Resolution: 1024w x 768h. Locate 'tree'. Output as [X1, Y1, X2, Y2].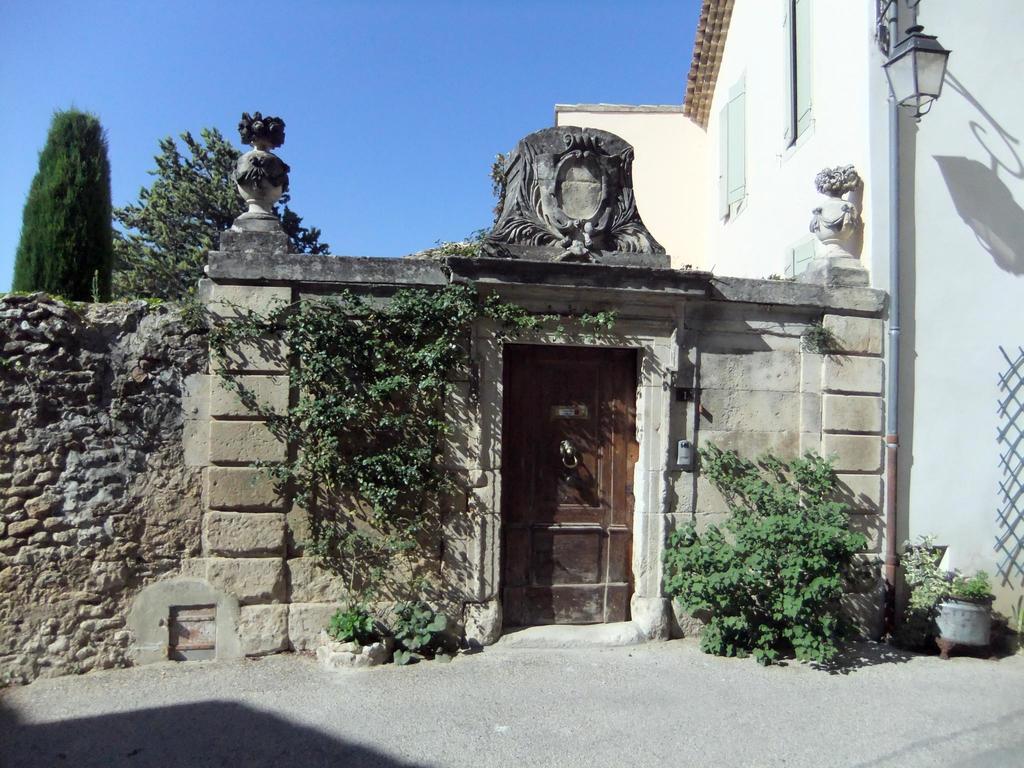
[12, 97, 114, 308].
